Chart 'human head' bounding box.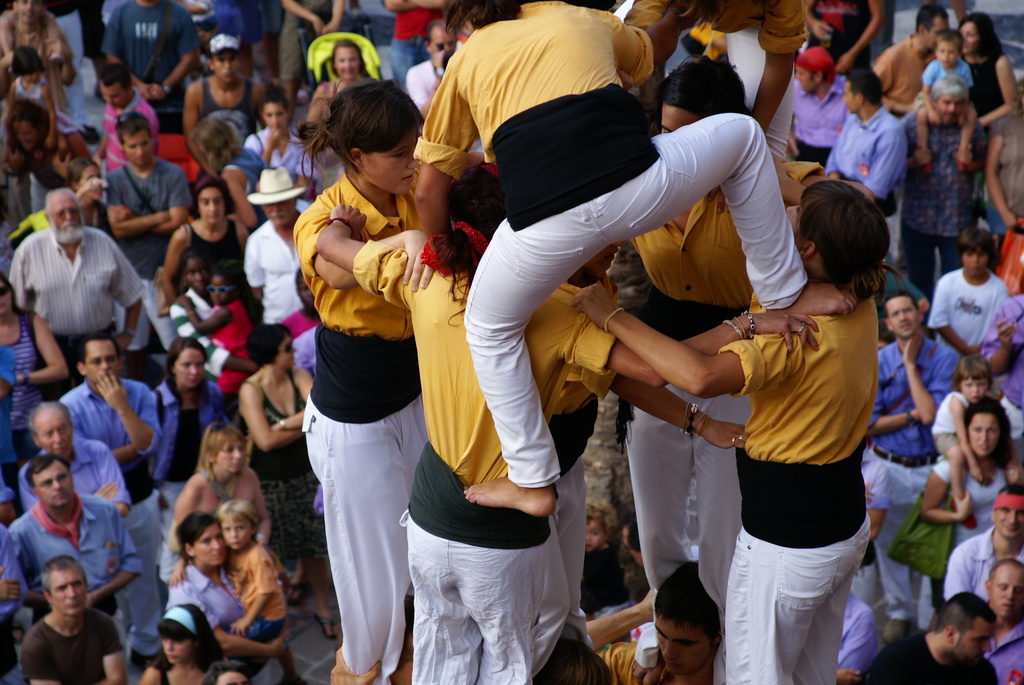
Charted: region(934, 598, 1012, 676).
